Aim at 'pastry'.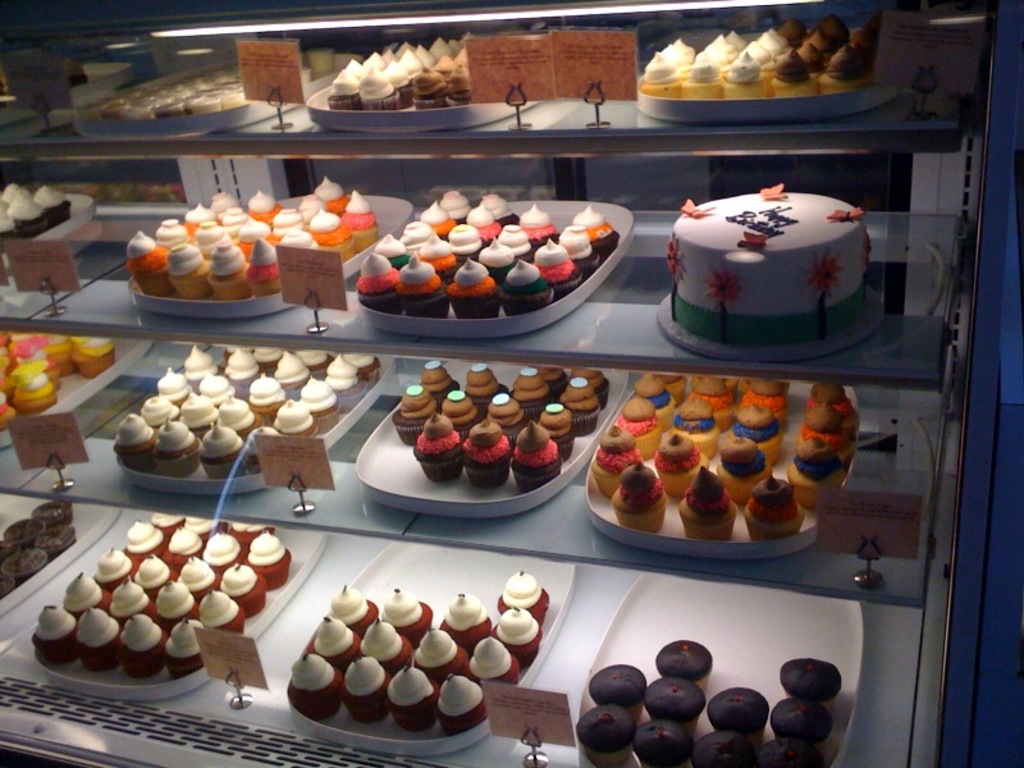
Aimed at 343, 657, 384, 718.
